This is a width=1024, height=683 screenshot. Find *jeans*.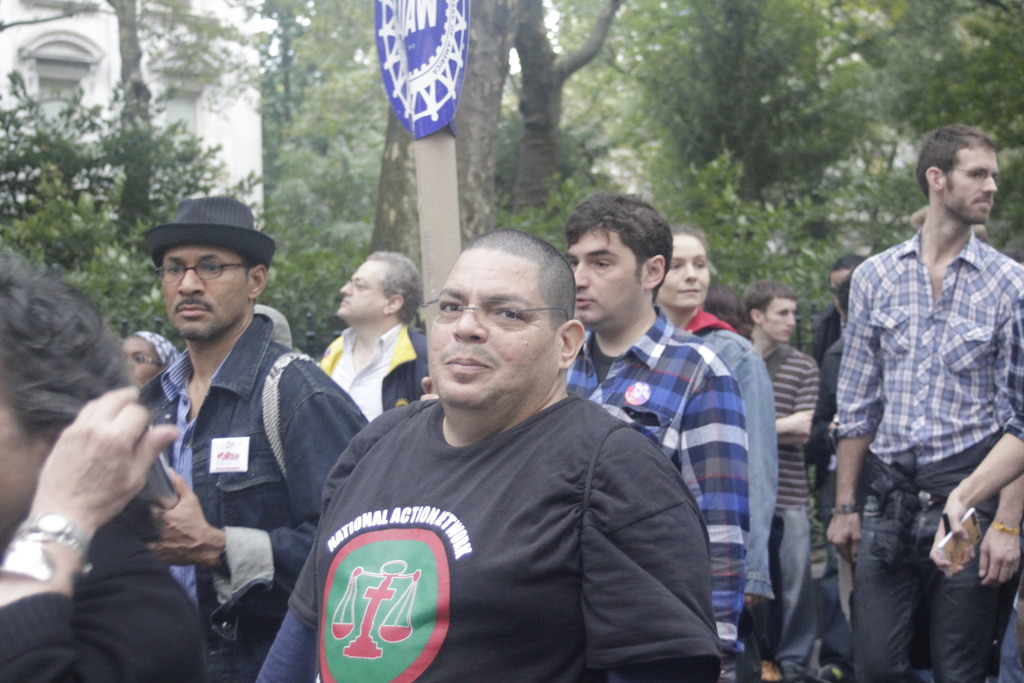
Bounding box: crop(997, 607, 1023, 682).
